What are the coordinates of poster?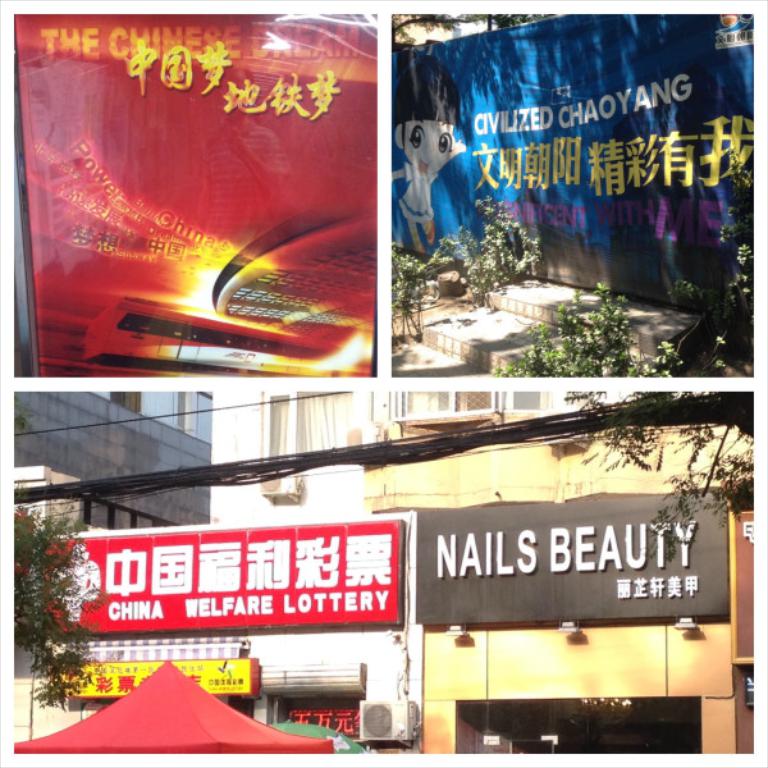
<bbox>388, 6, 763, 291</bbox>.
